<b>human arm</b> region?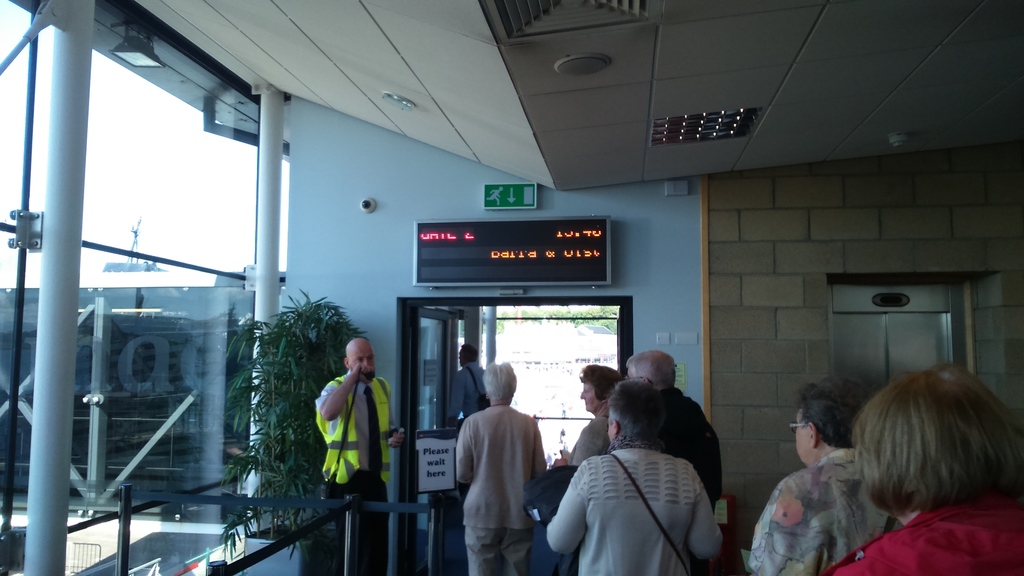
[left=318, top=362, right=365, bottom=416]
